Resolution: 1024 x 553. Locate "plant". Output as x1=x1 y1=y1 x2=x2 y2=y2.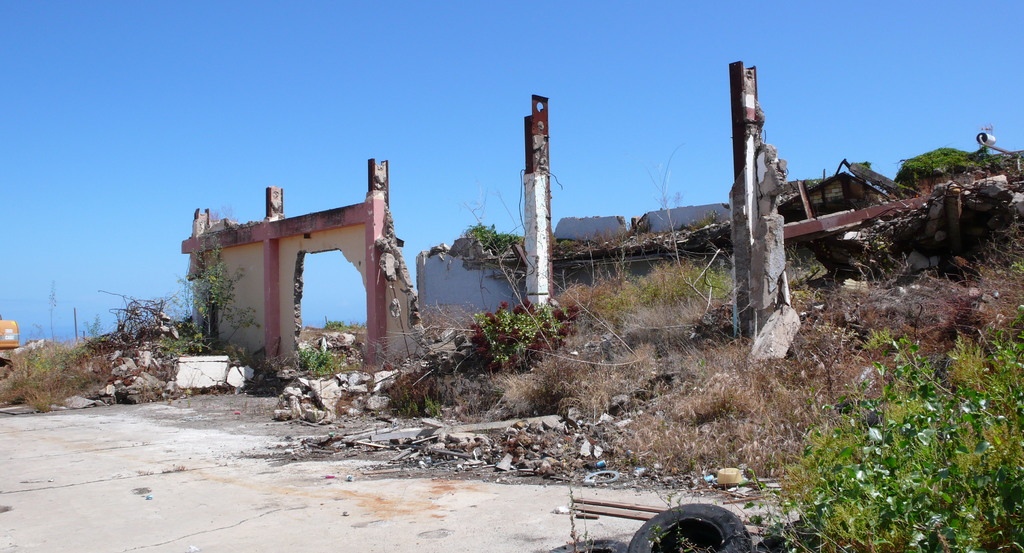
x1=541 y1=344 x2=660 y2=421.
